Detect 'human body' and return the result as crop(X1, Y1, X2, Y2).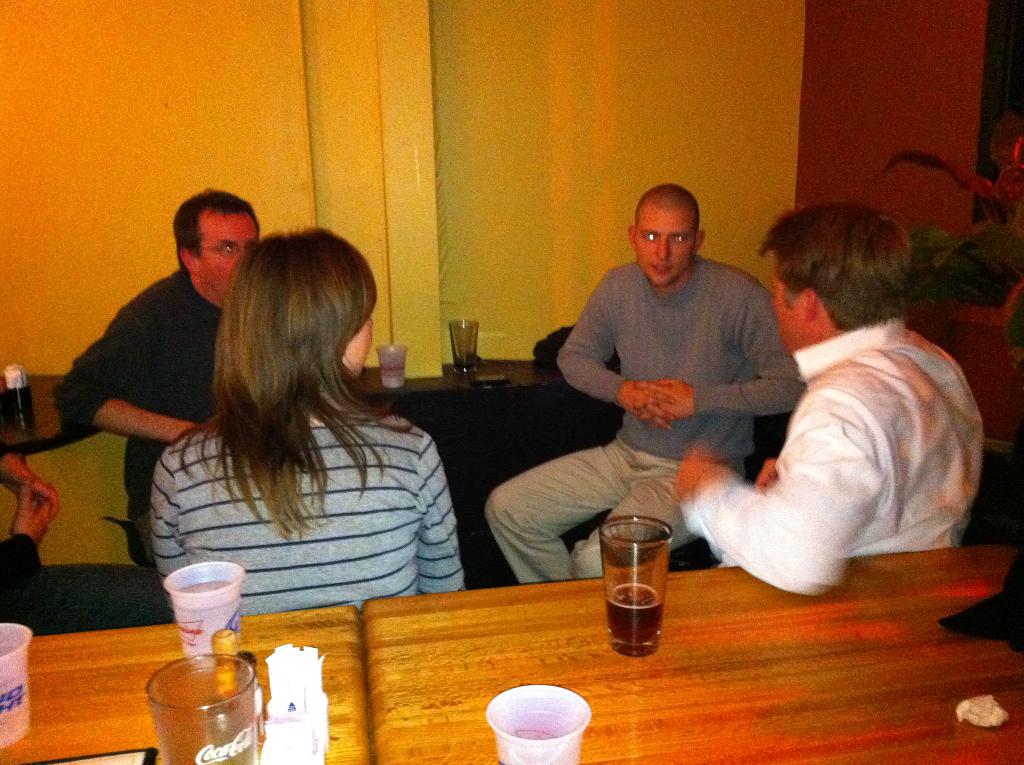
crop(147, 227, 458, 612).
